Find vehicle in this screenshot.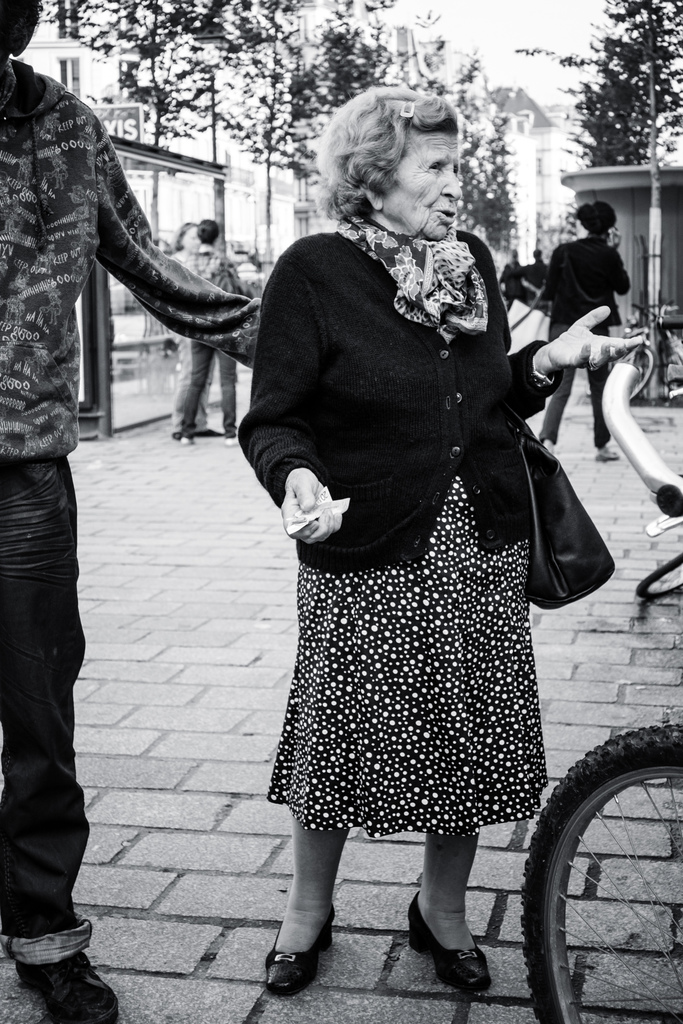
The bounding box for vehicle is [516, 346, 682, 1023].
